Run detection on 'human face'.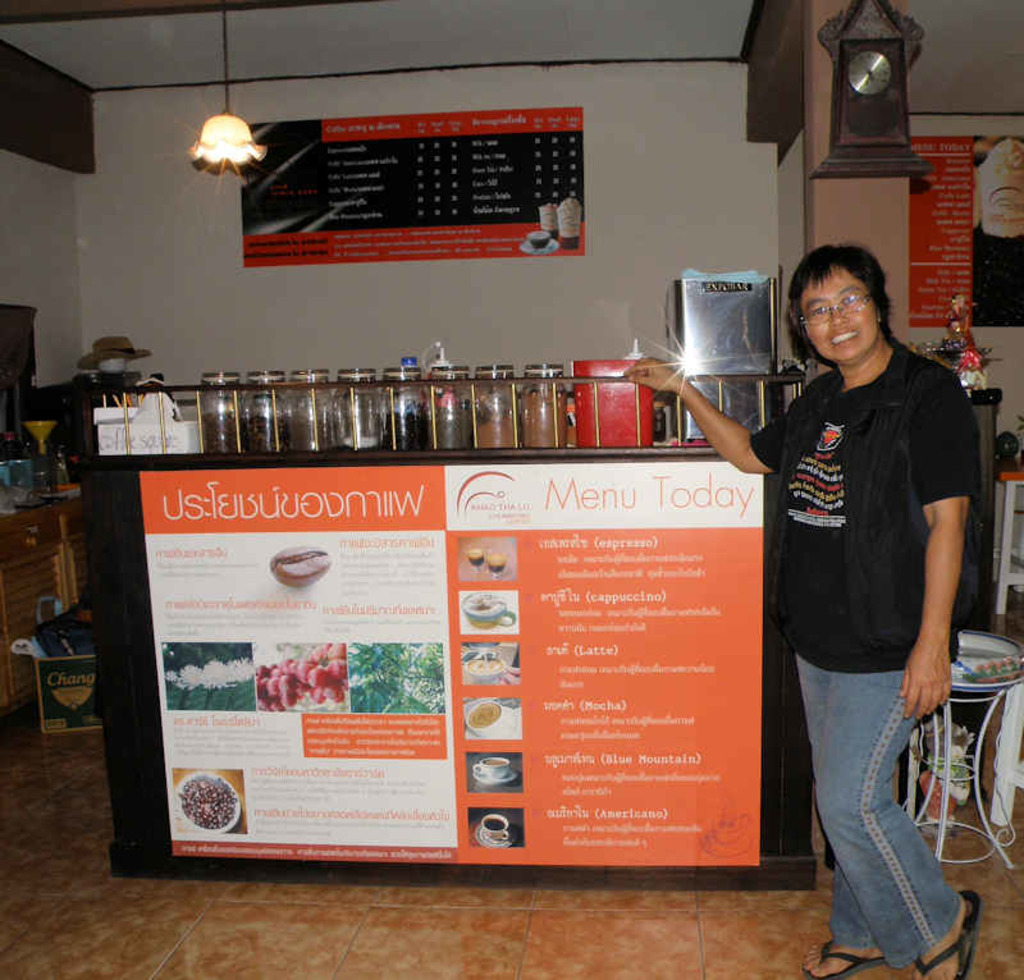
Result: {"x1": 799, "y1": 269, "x2": 881, "y2": 361}.
